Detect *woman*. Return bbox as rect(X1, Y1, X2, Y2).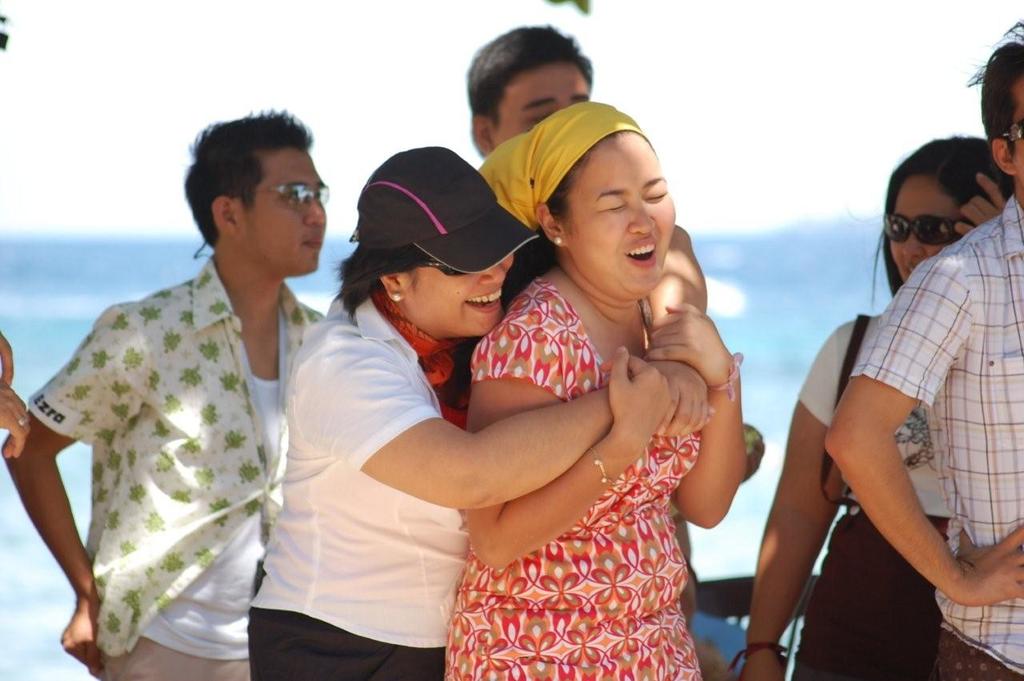
rect(746, 137, 1013, 680).
